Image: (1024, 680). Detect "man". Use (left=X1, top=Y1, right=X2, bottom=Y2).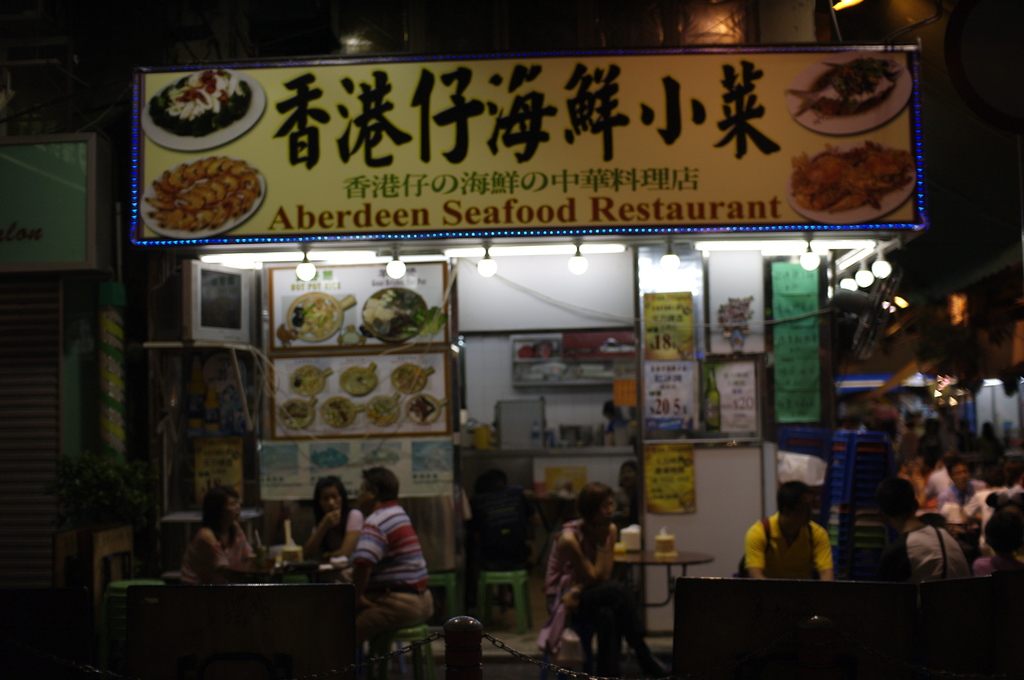
(left=950, top=448, right=985, bottom=514).
